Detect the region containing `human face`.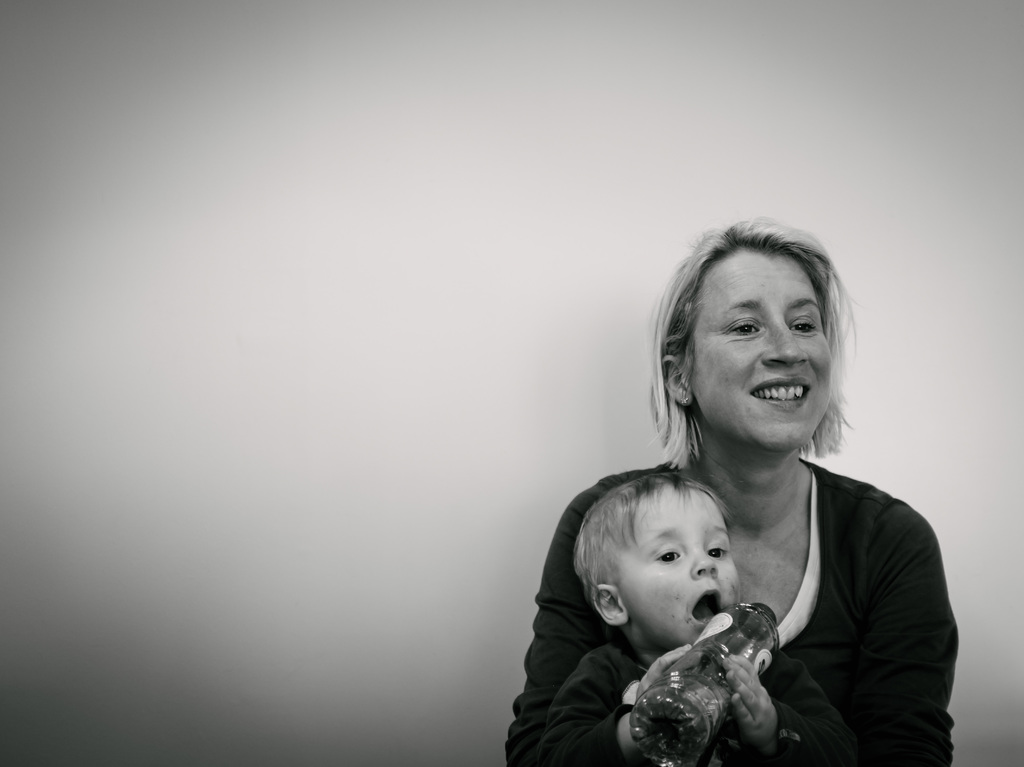
<box>614,500,742,653</box>.
